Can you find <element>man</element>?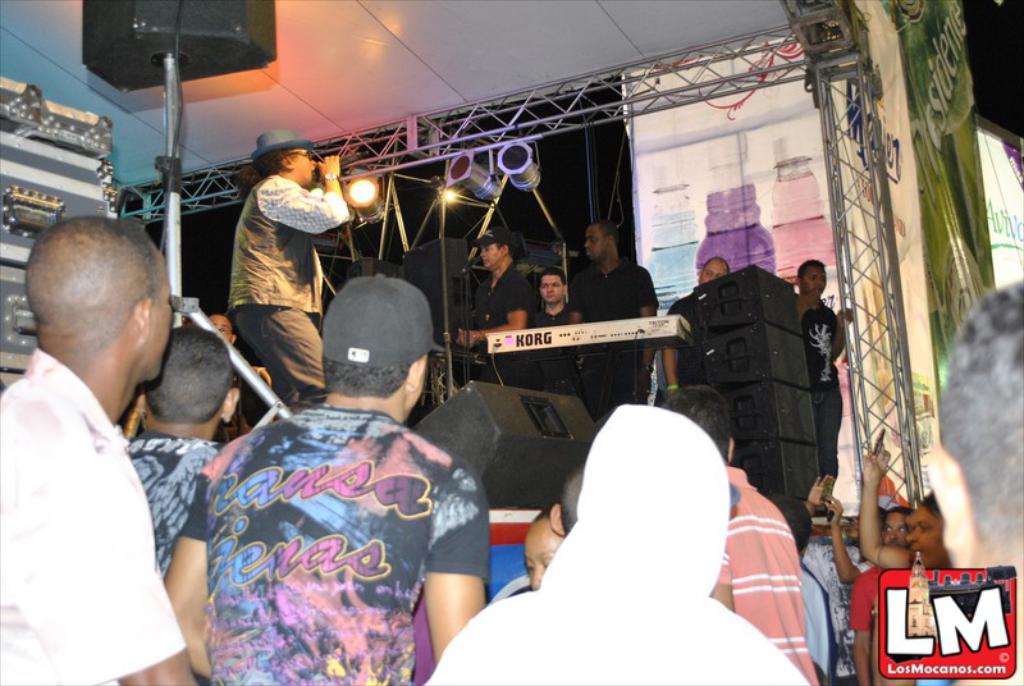
Yes, bounding box: x1=460, y1=221, x2=564, y2=390.
